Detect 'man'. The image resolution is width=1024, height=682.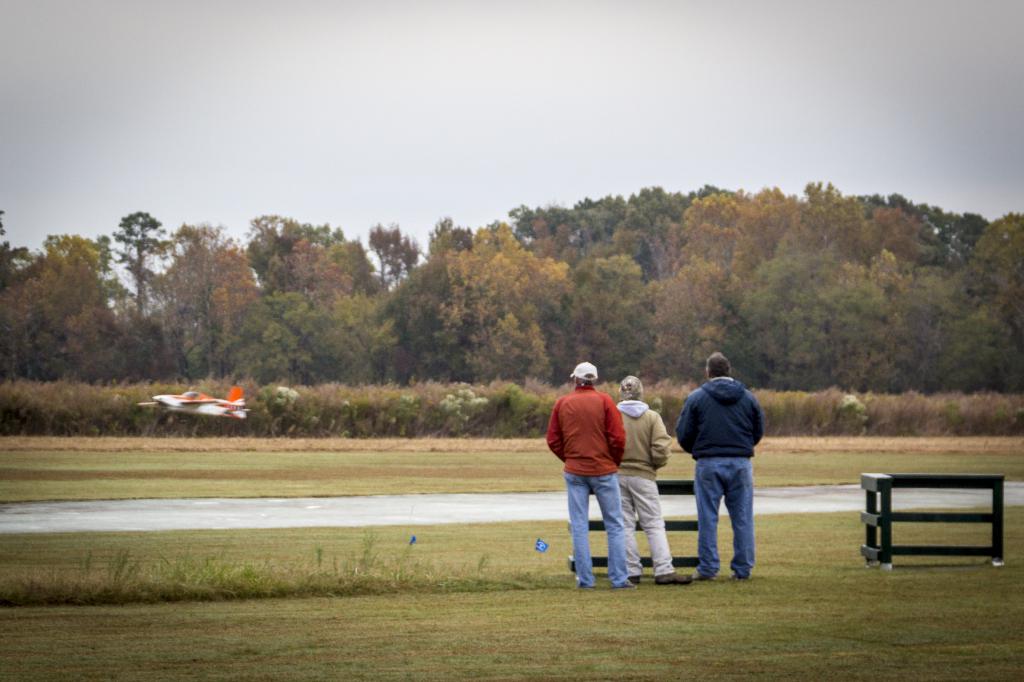
(679,356,768,592).
